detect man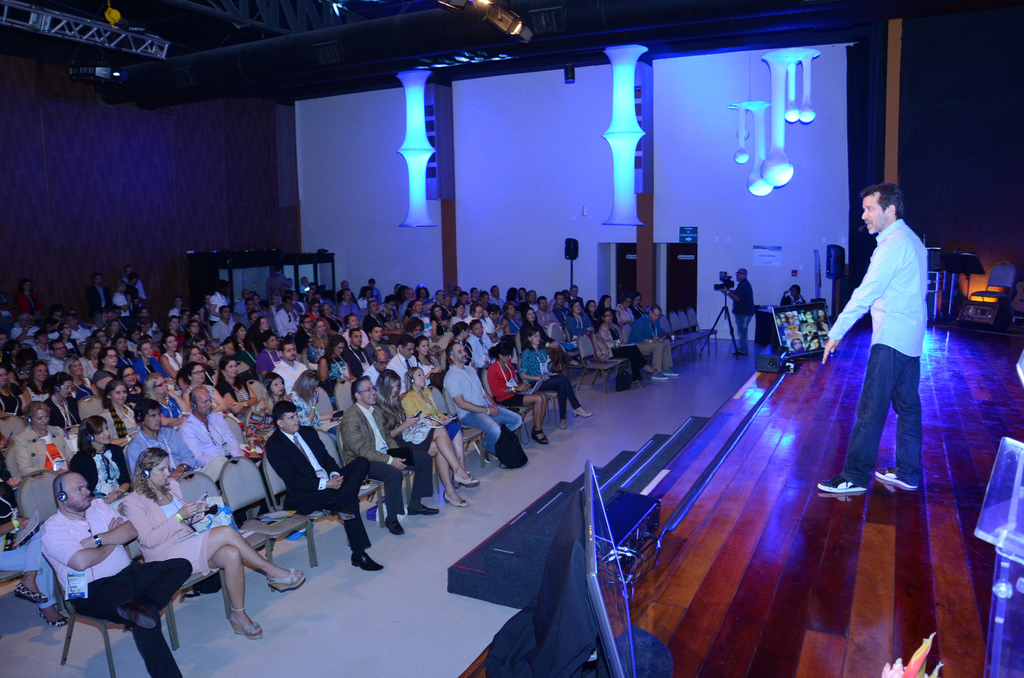
box=[46, 343, 75, 376]
